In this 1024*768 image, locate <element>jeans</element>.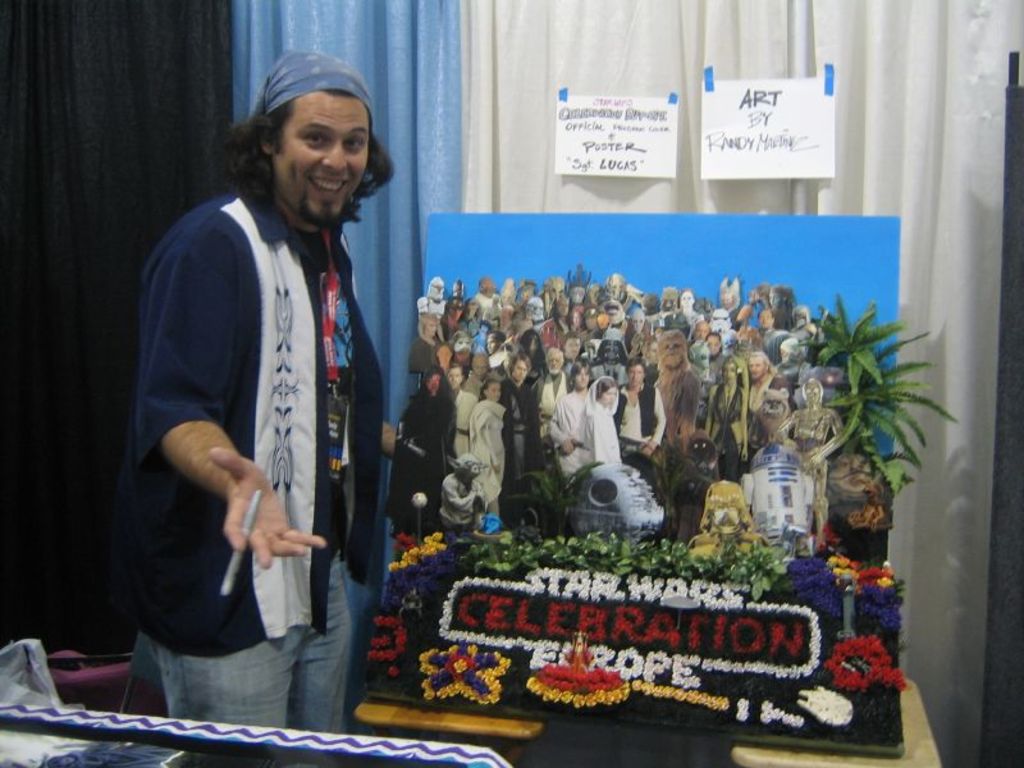
Bounding box: select_region(155, 550, 357, 730).
